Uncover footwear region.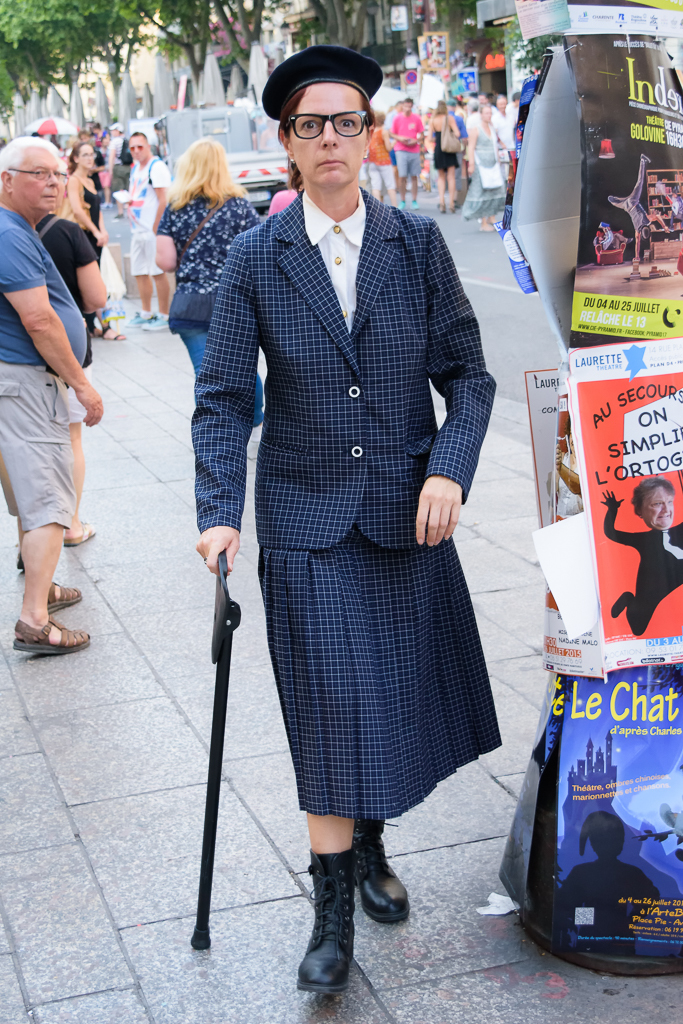
Uncovered: (left=65, top=522, right=95, bottom=543).
